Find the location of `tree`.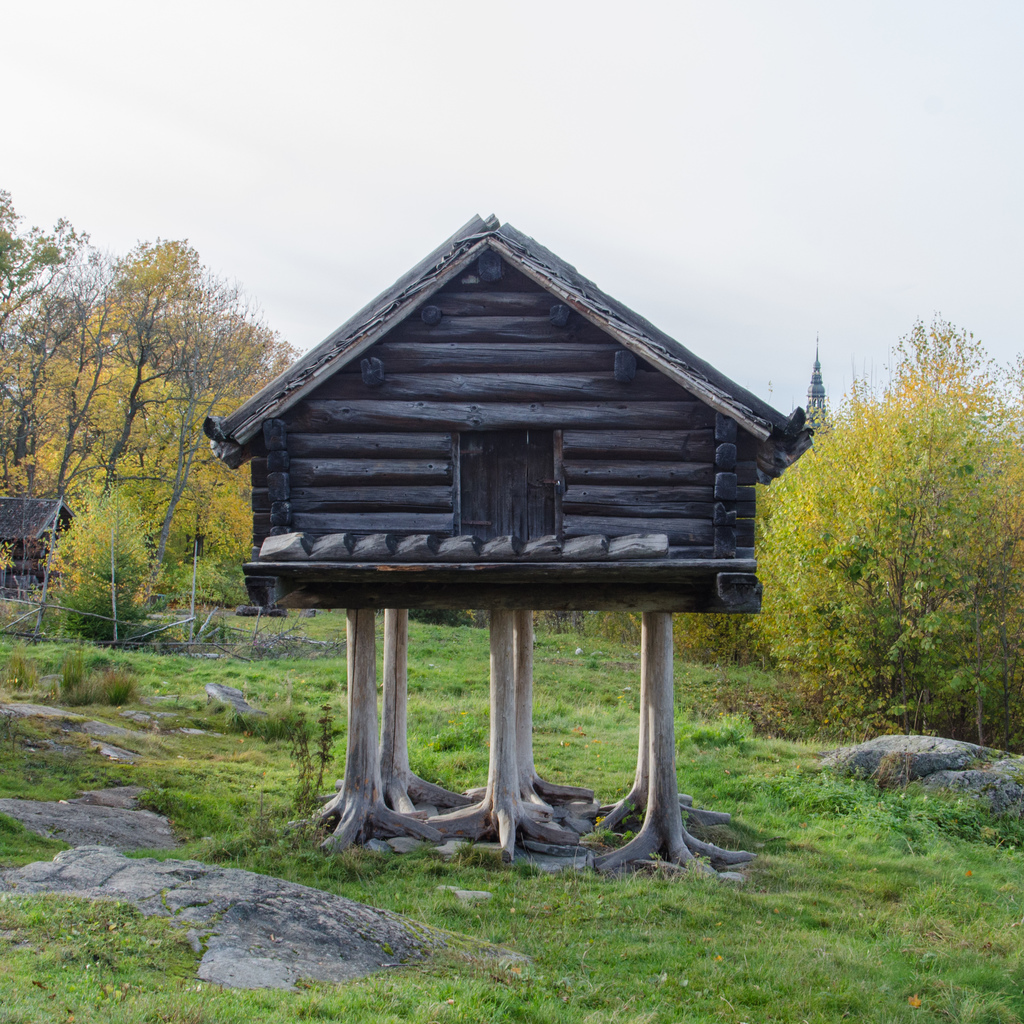
Location: select_region(0, 170, 88, 541).
